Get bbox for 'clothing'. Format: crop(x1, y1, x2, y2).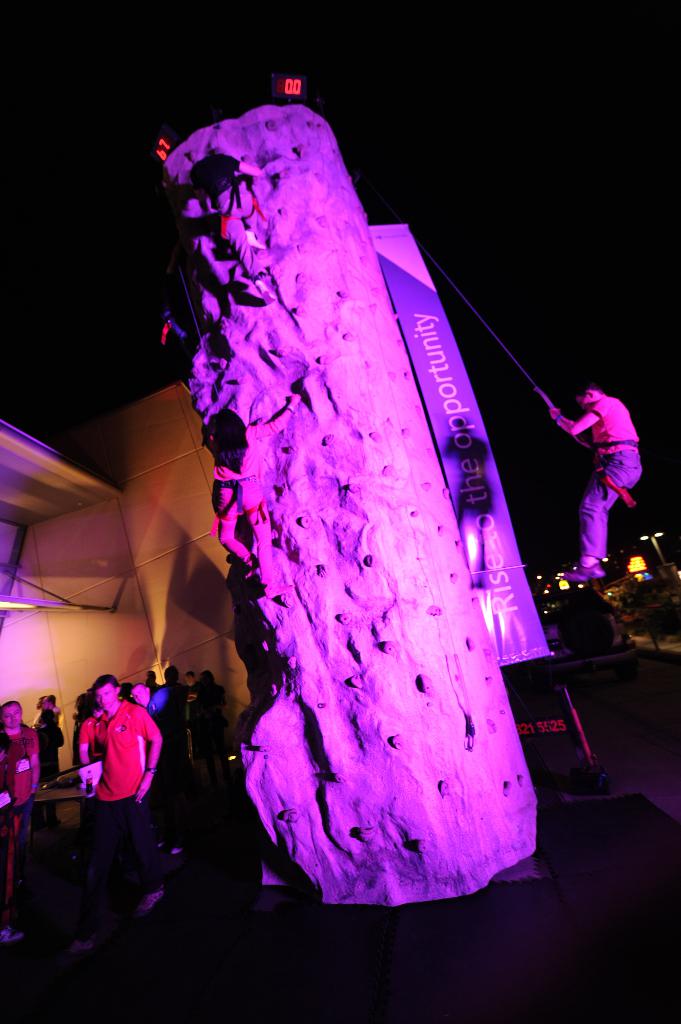
crop(0, 719, 47, 802).
